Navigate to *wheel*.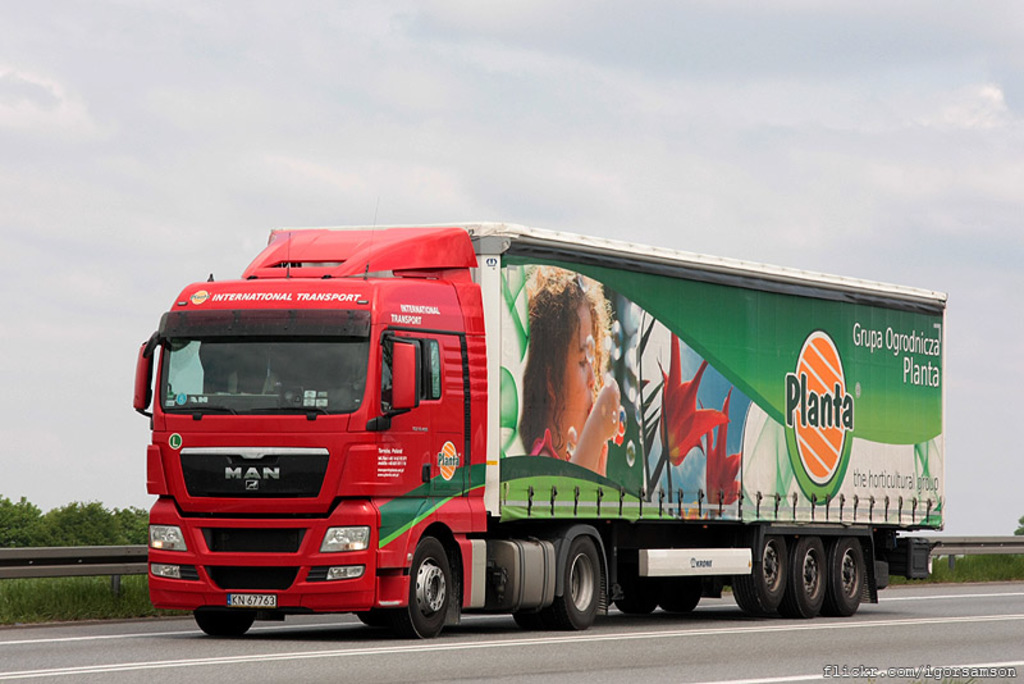
Navigation target: x1=548 y1=534 x2=608 y2=635.
